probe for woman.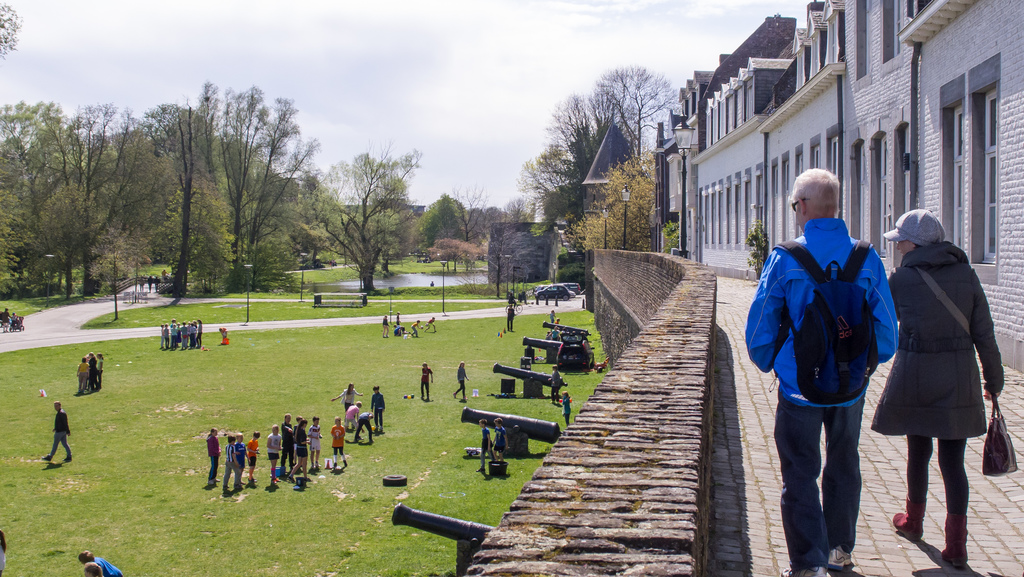
Probe result: [left=883, top=203, right=1002, bottom=543].
